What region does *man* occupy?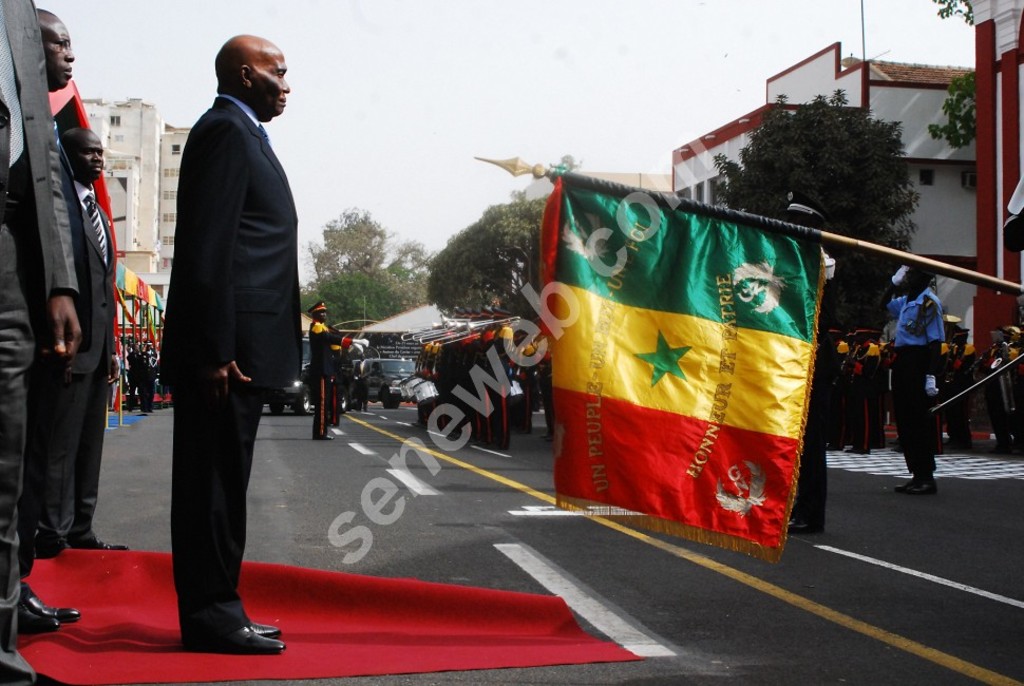
879 252 946 496.
